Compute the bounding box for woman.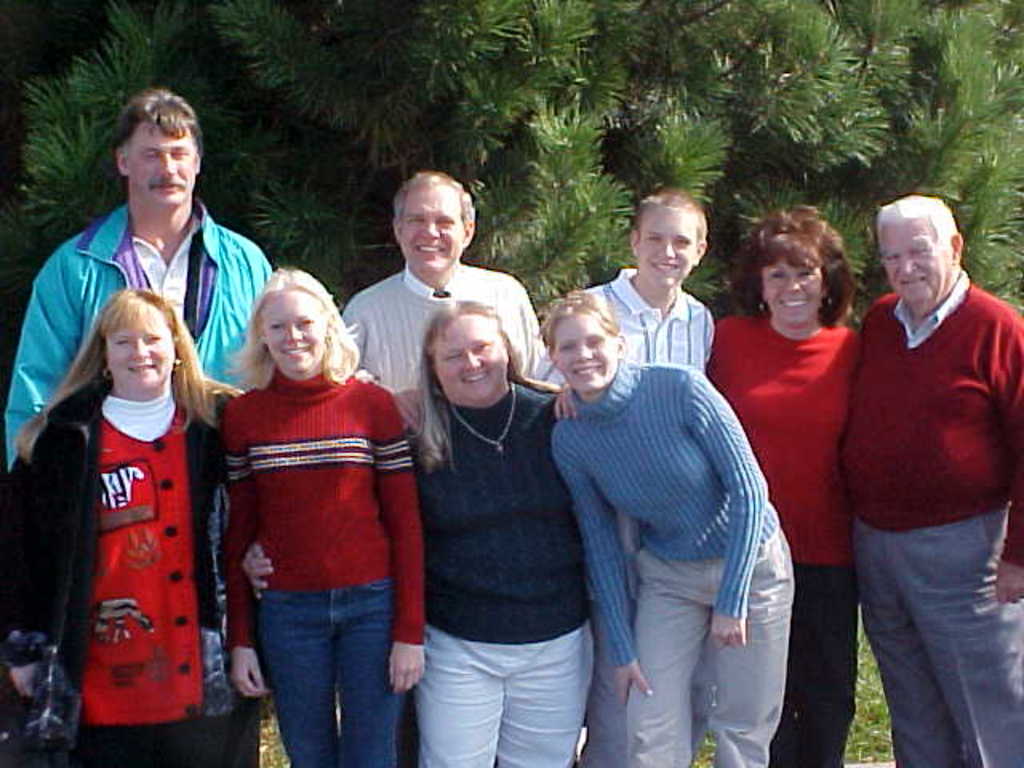
699,202,875,766.
